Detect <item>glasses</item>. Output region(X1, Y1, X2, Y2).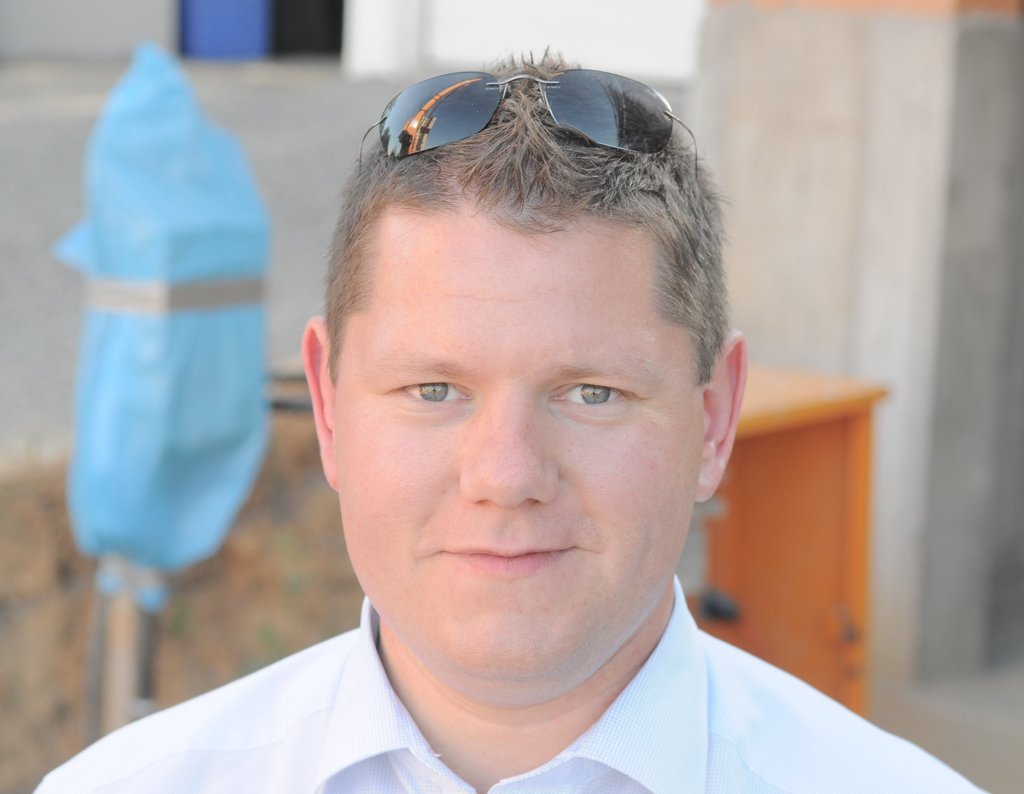
region(347, 76, 688, 194).
